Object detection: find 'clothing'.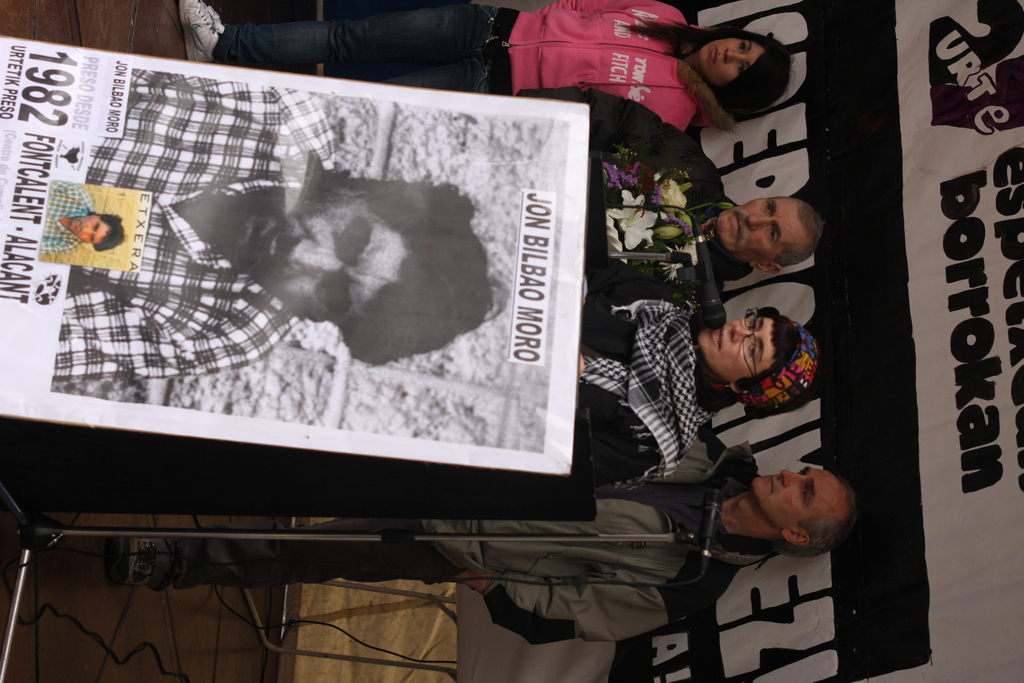
[163, 415, 778, 646].
